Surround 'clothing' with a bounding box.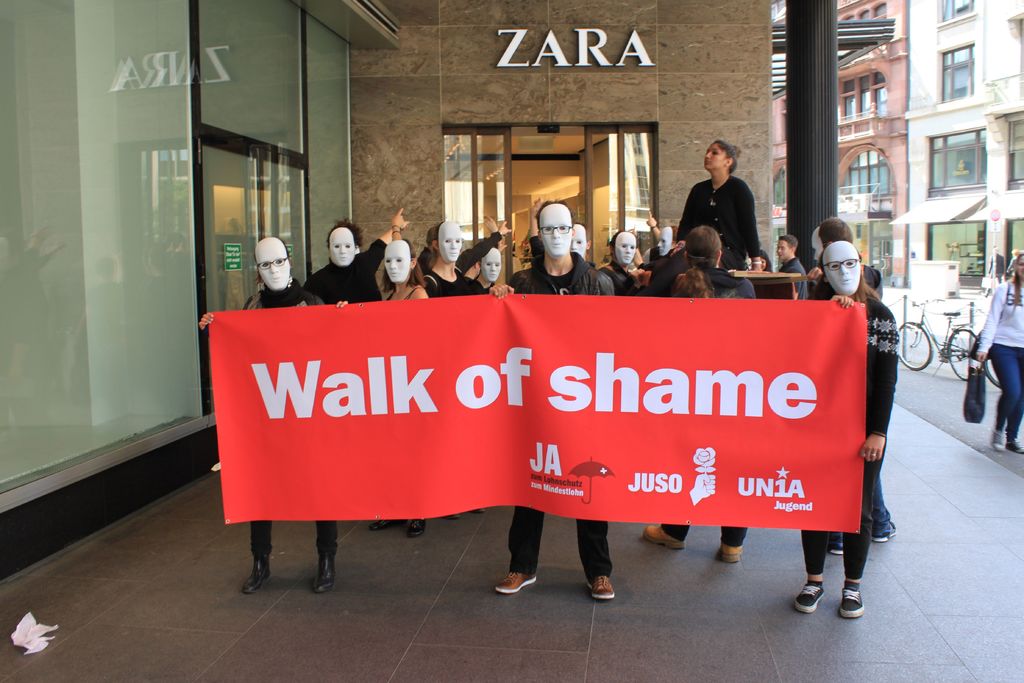
419/247/431/263.
